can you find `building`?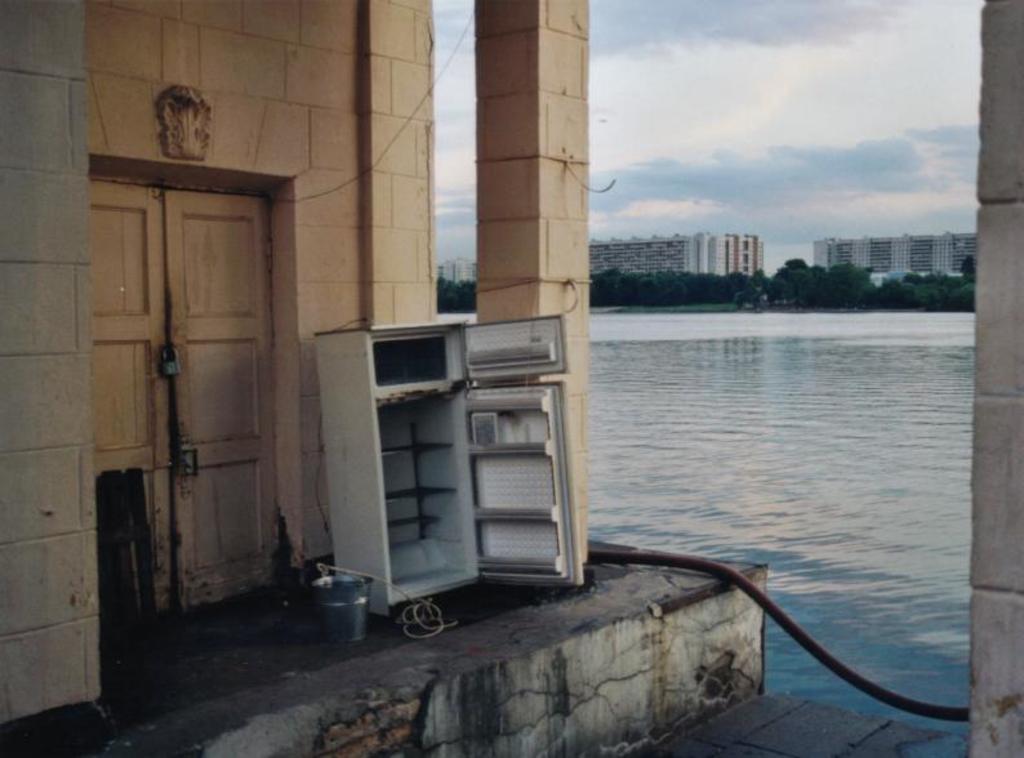
Yes, bounding box: l=0, t=0, r=1023, b=757.
